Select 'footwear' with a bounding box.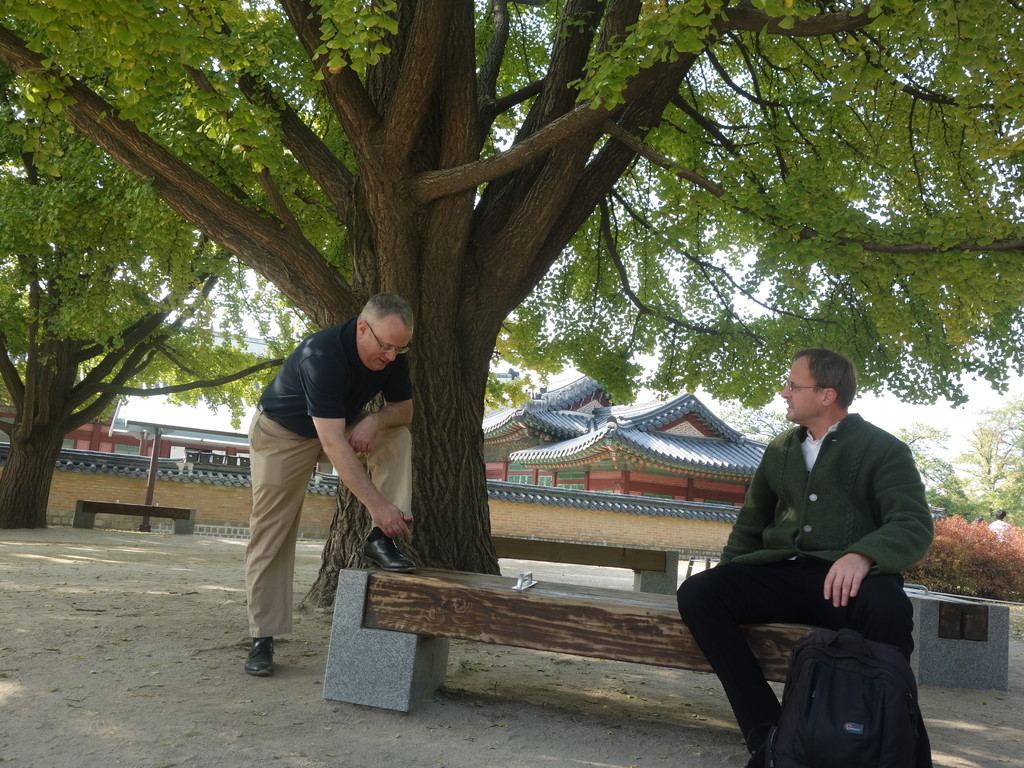
box=[368, 523, 412, 574].
